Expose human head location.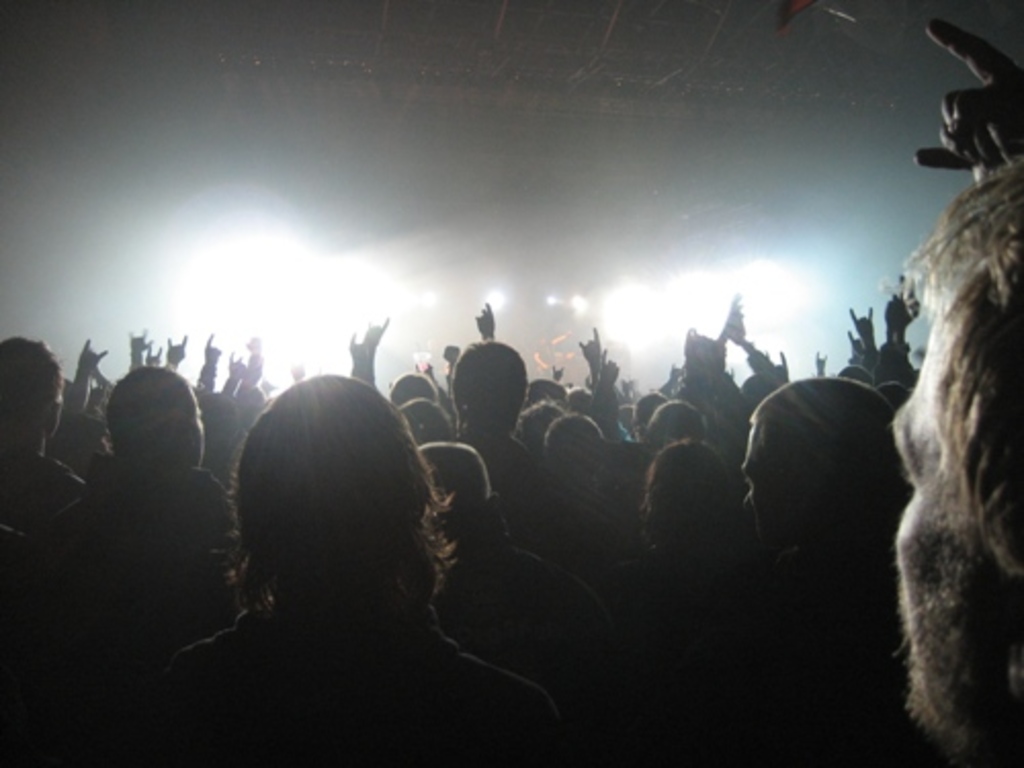
Exposed at [743, 377, 913, 569].
